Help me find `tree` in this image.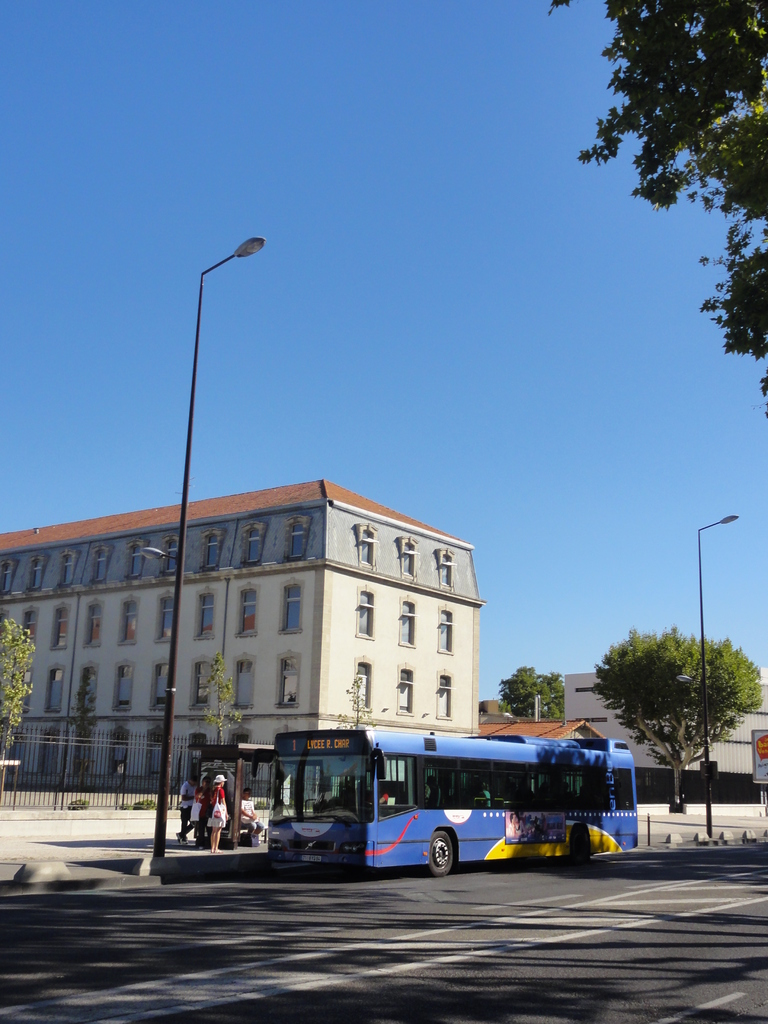
Found it: [left=495, top=660, right=567, bottom=729].
